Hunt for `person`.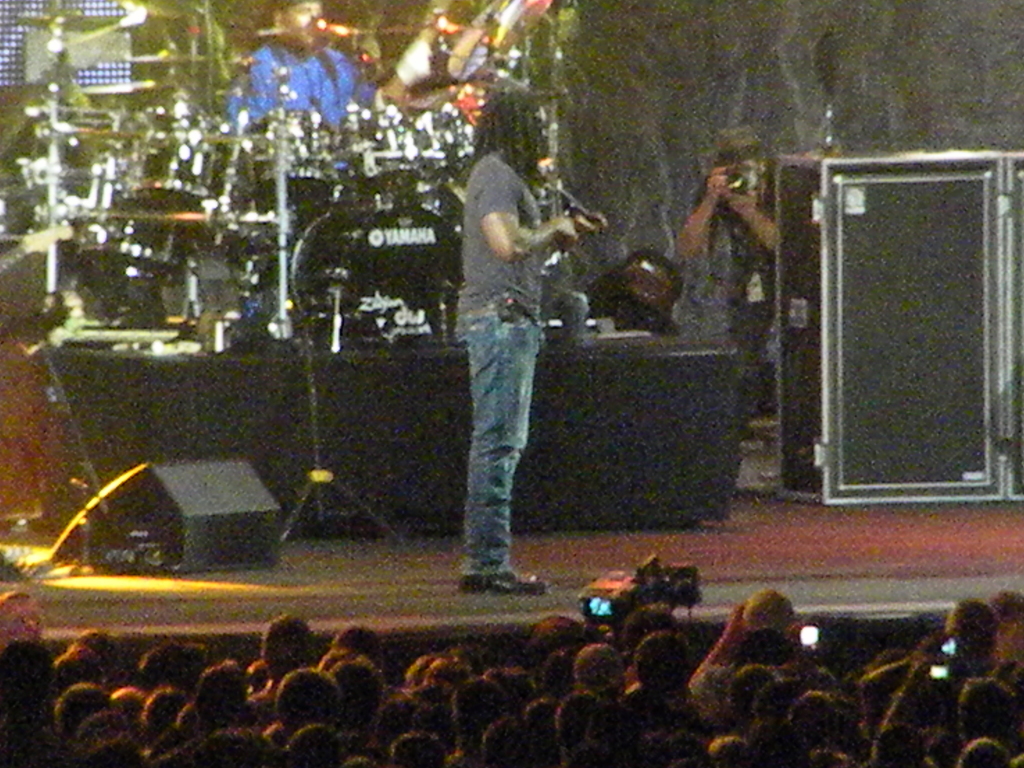
Hunted down at rect(673, 124, 776, 437).
